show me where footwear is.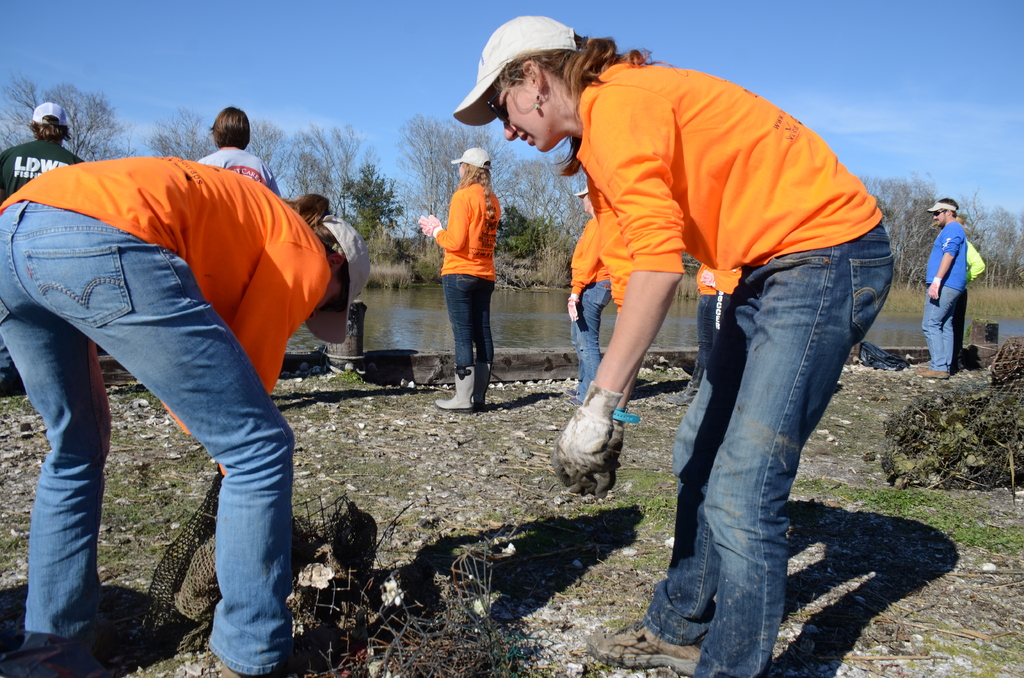
footwear is at locate(587, 616, 703, 677).
